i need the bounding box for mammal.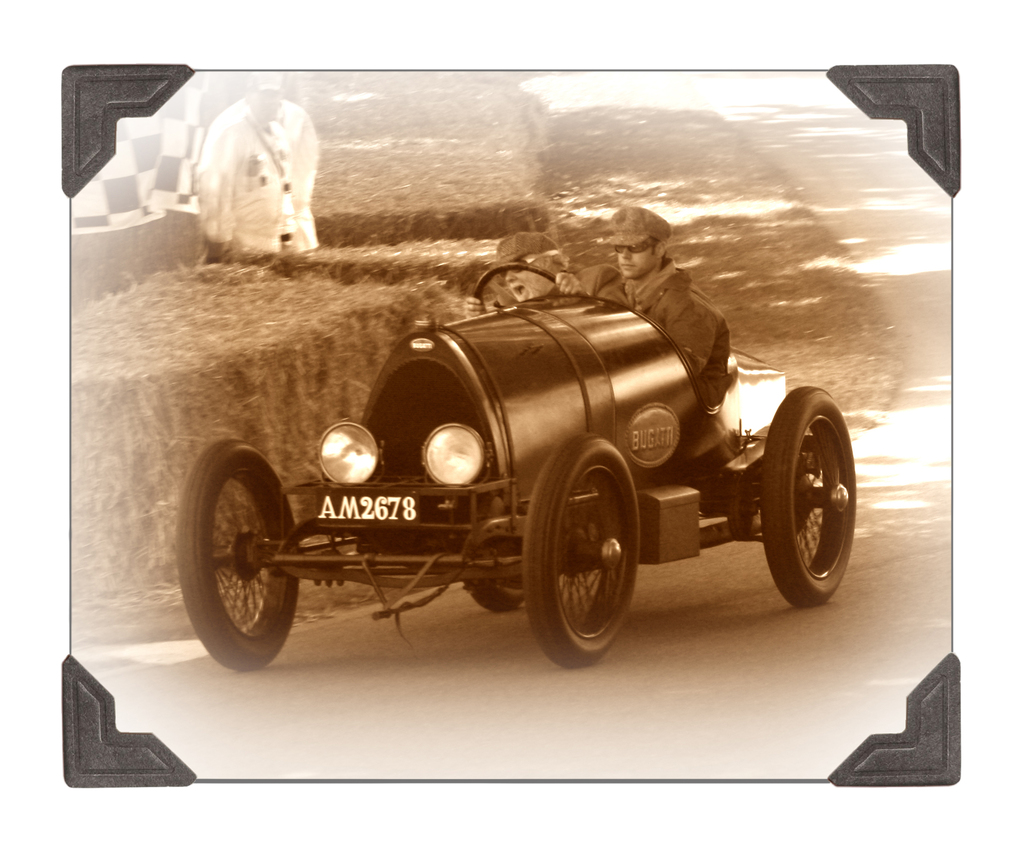
Here it is: Rect(461, 227, 577, 319).
